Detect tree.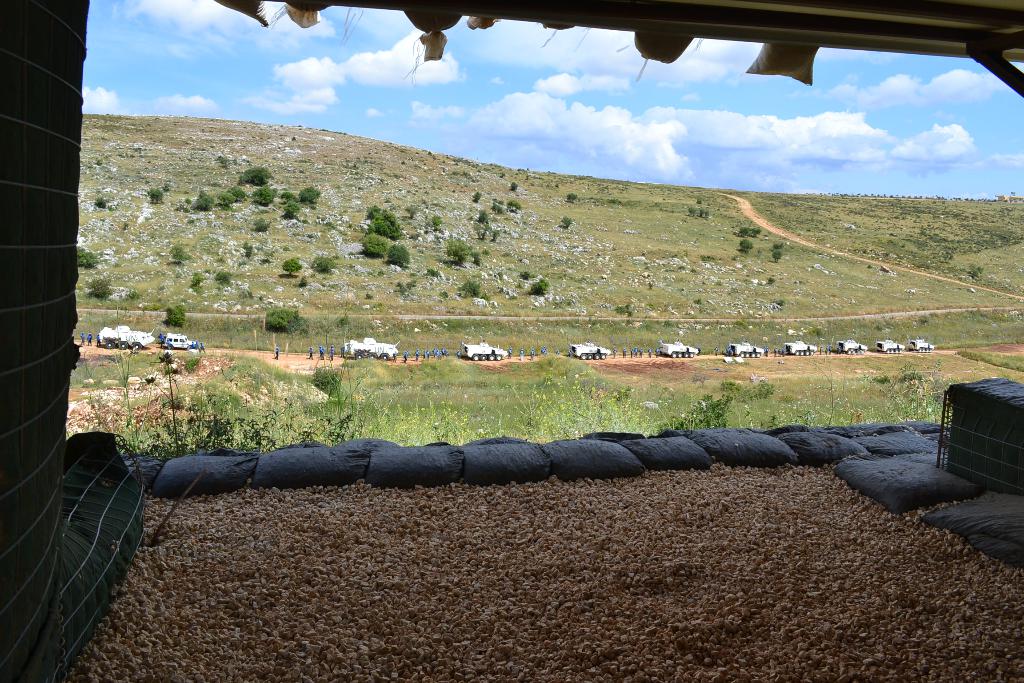
Detected at {"left": 93, "top": 195, "right": 110, "bottom": 211}.
